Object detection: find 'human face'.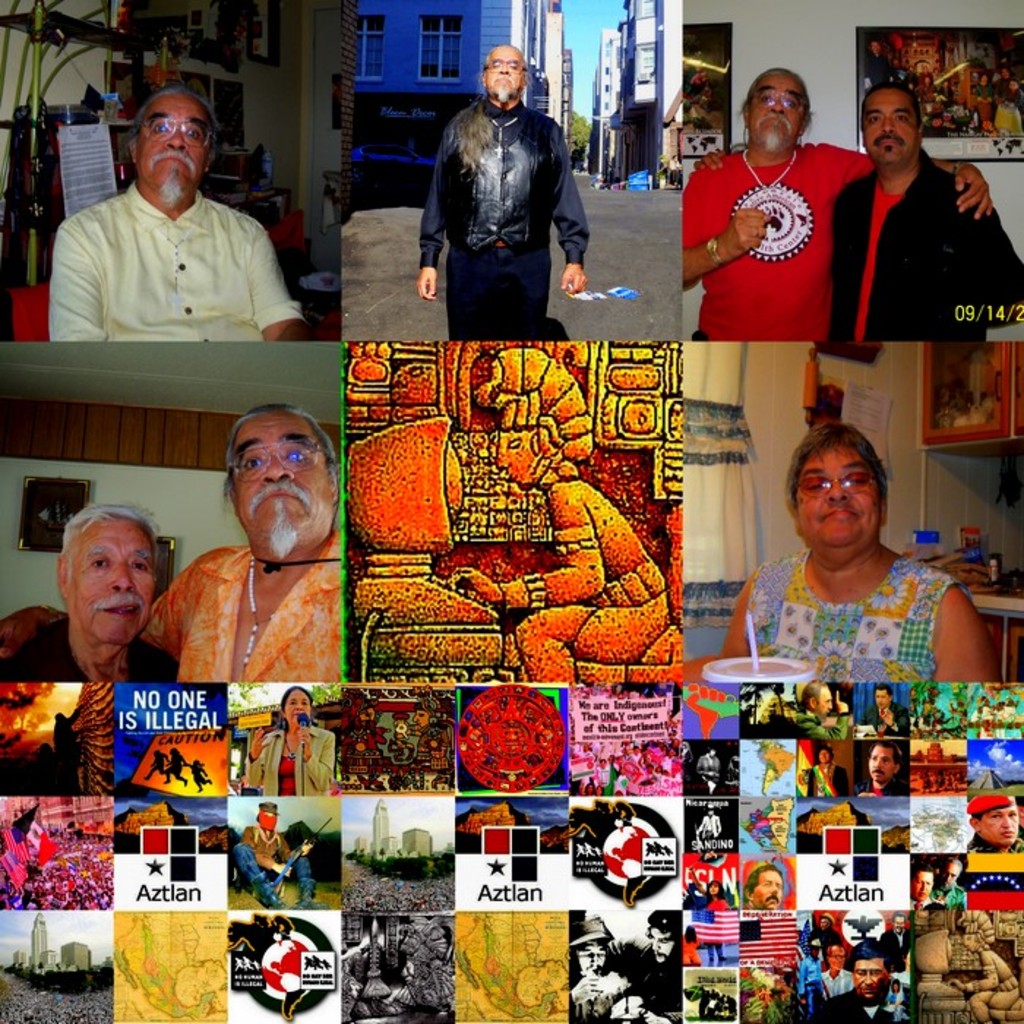
[left=866, top=745, right=894, bottom=780].
